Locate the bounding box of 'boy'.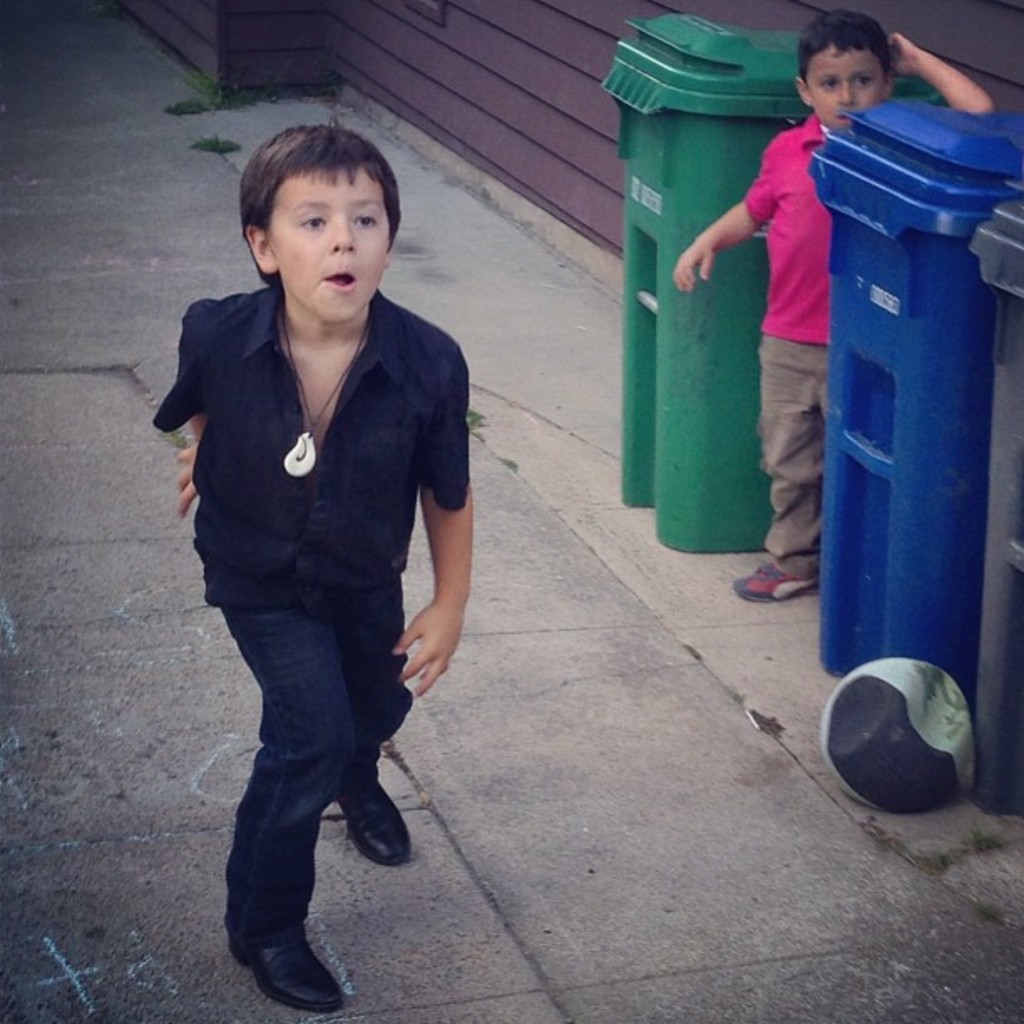
Bounding box: <box>664,8,992,602</box>.
